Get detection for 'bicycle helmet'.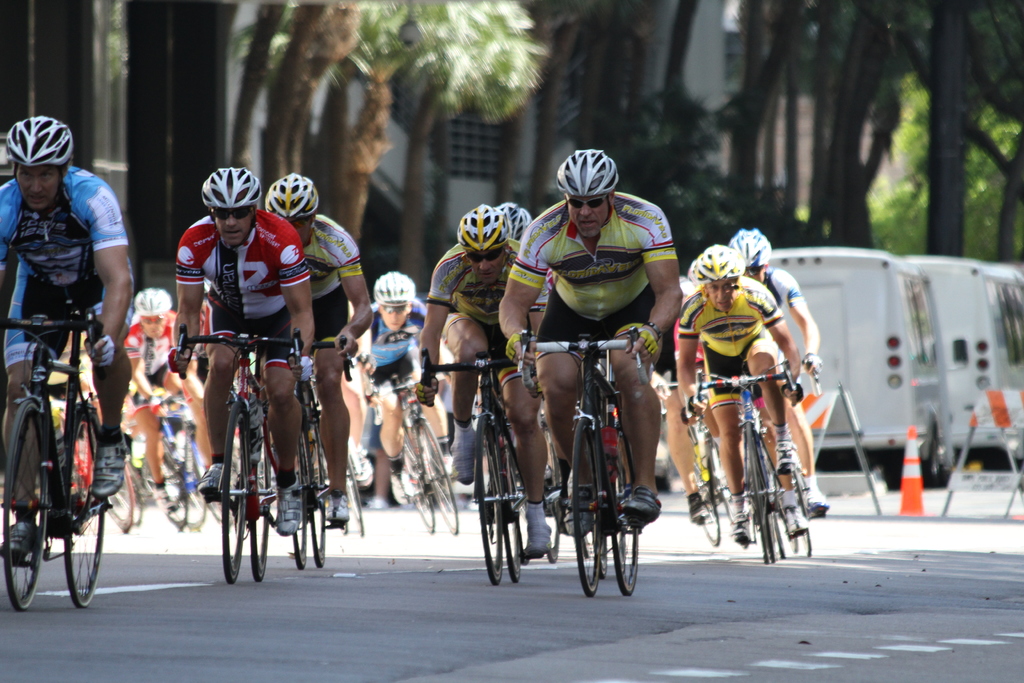
Detection: box=[461, 204, 510, 256].
